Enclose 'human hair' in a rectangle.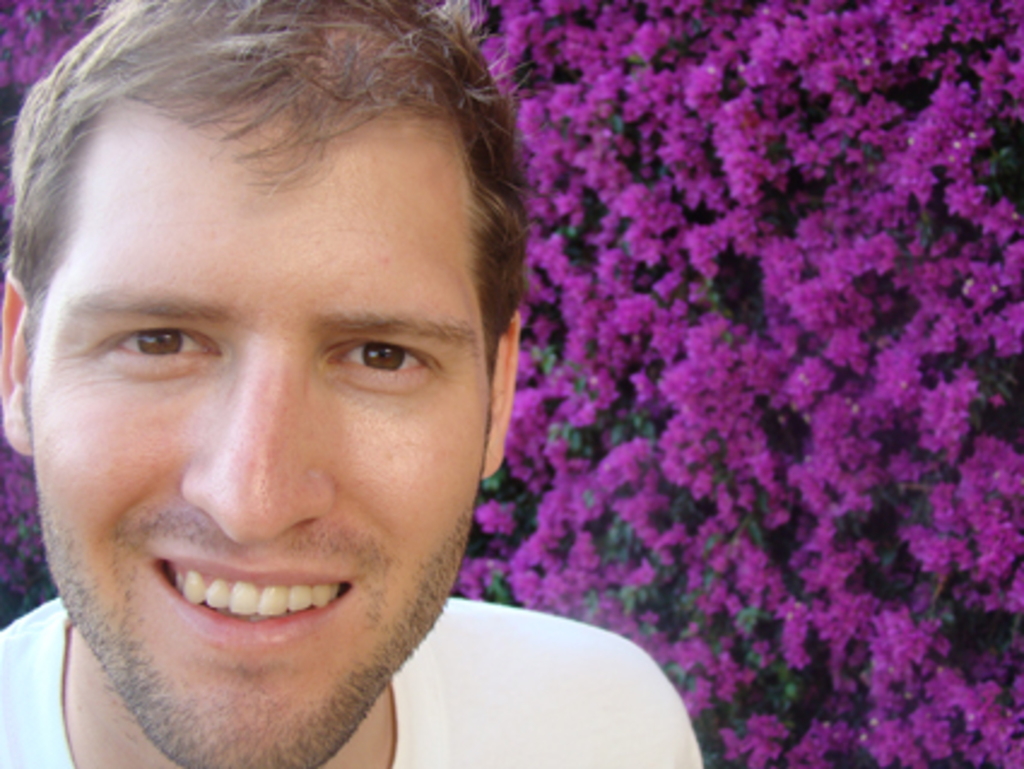
box(12, 0, 530, 472).
